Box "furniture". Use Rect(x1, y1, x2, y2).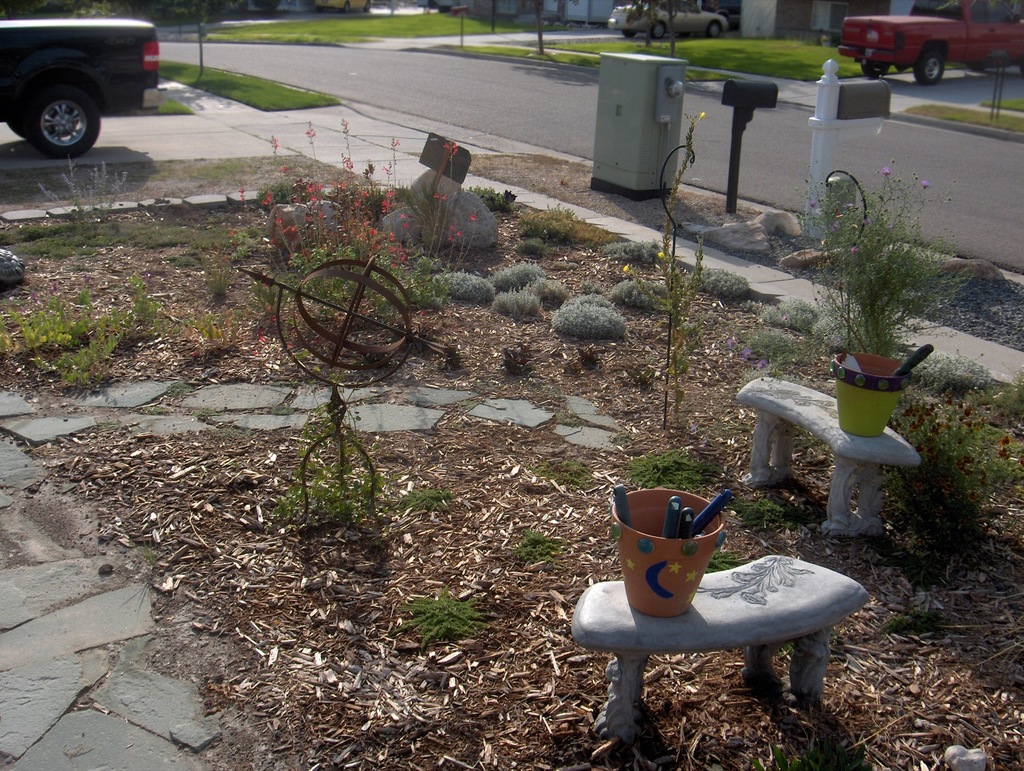
Rect(568, 552, 874, 738).
